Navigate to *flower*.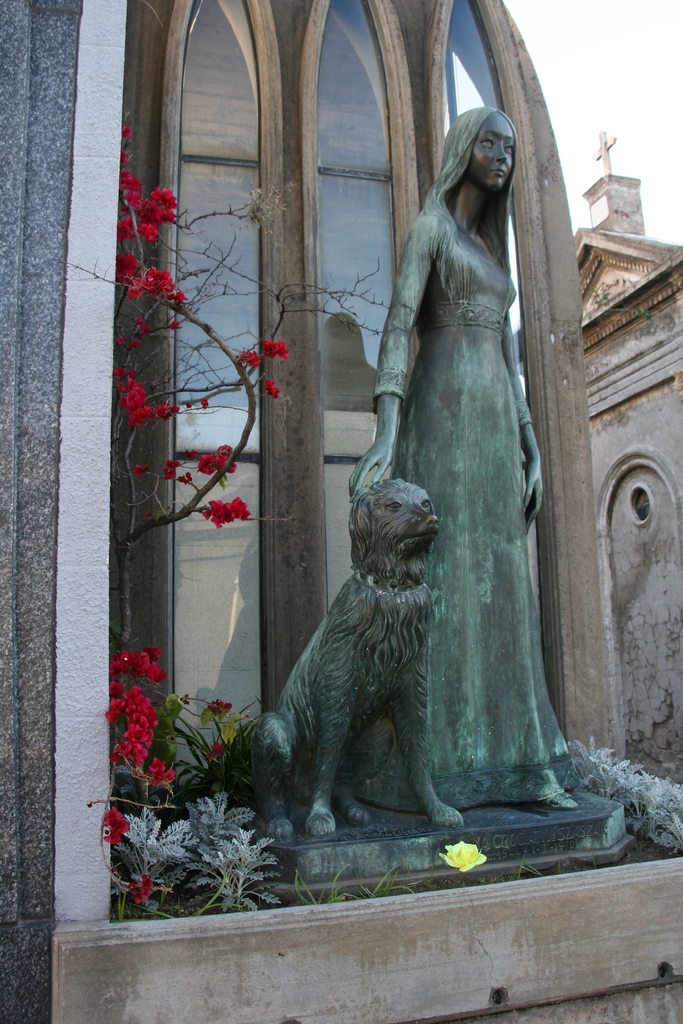
Navigation target: [170, 314, 181, 328].
